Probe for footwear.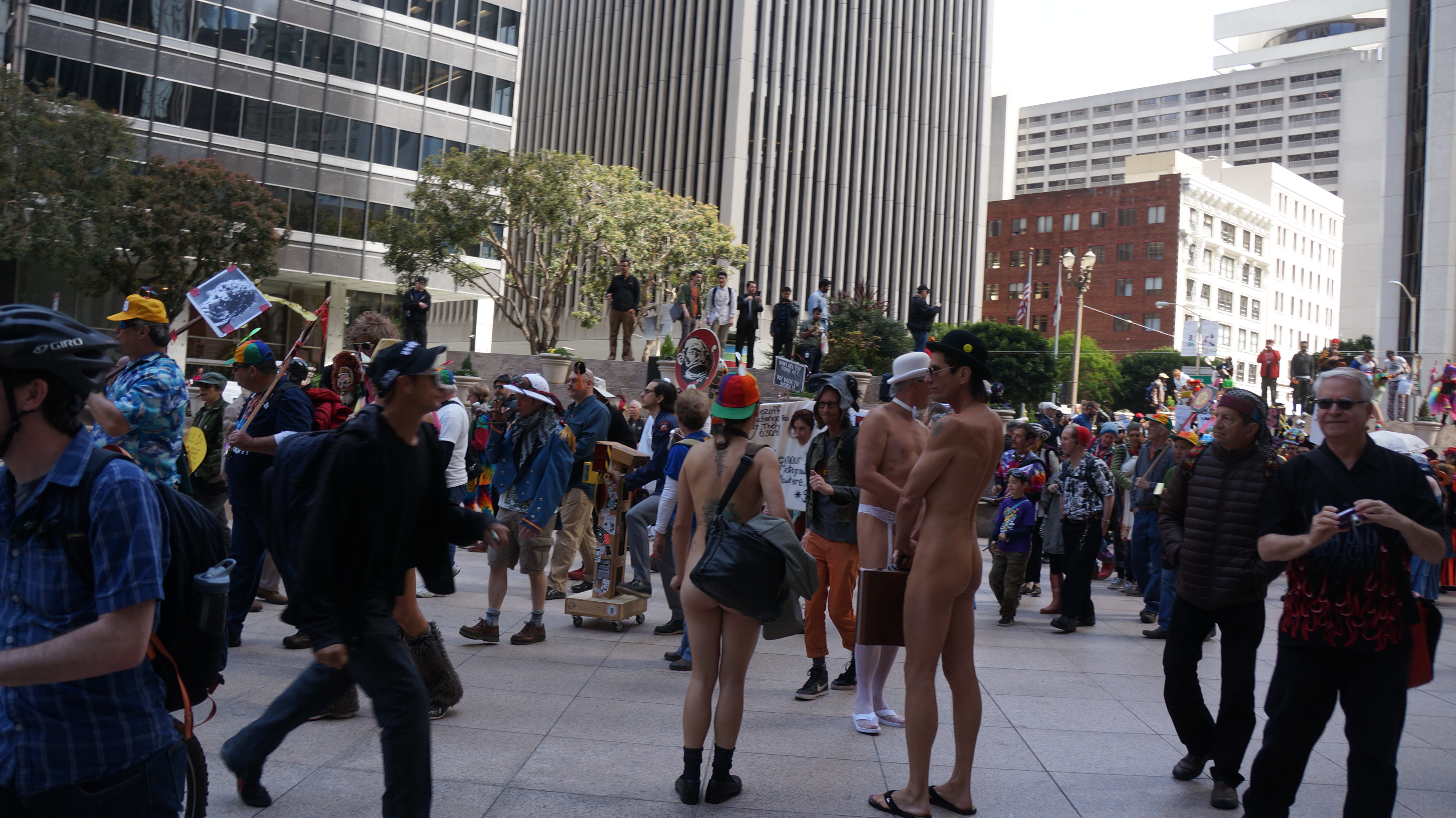
Probe result: 328 169 335 175.
